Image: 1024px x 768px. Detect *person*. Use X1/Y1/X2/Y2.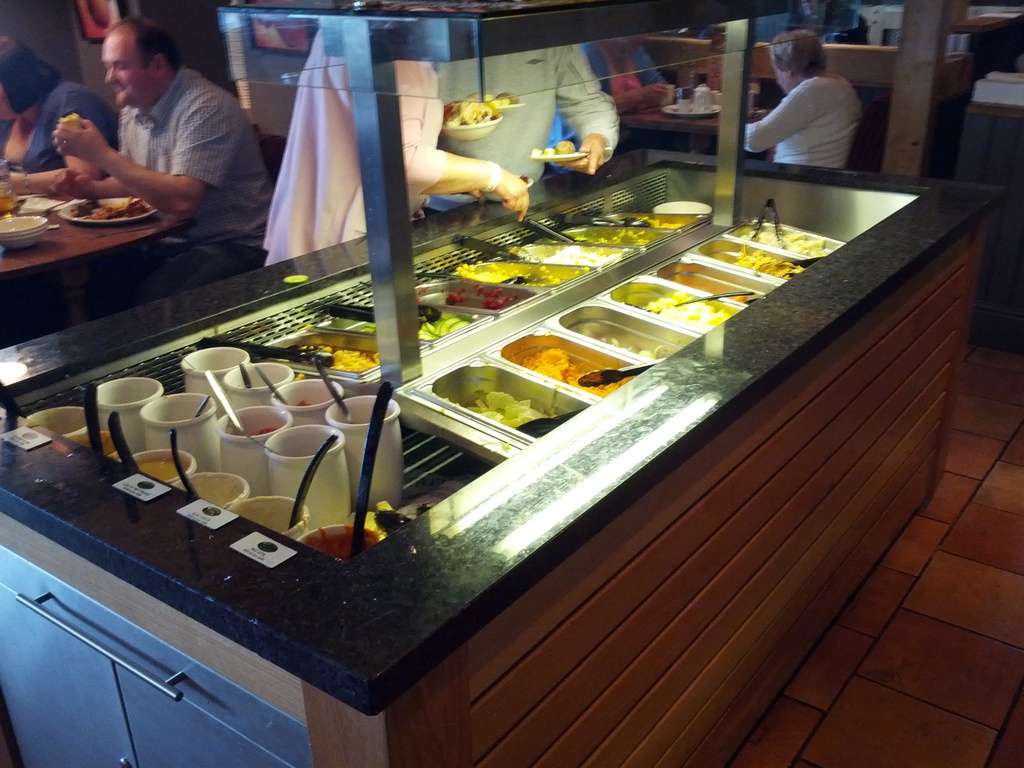
242/22/532/266.
